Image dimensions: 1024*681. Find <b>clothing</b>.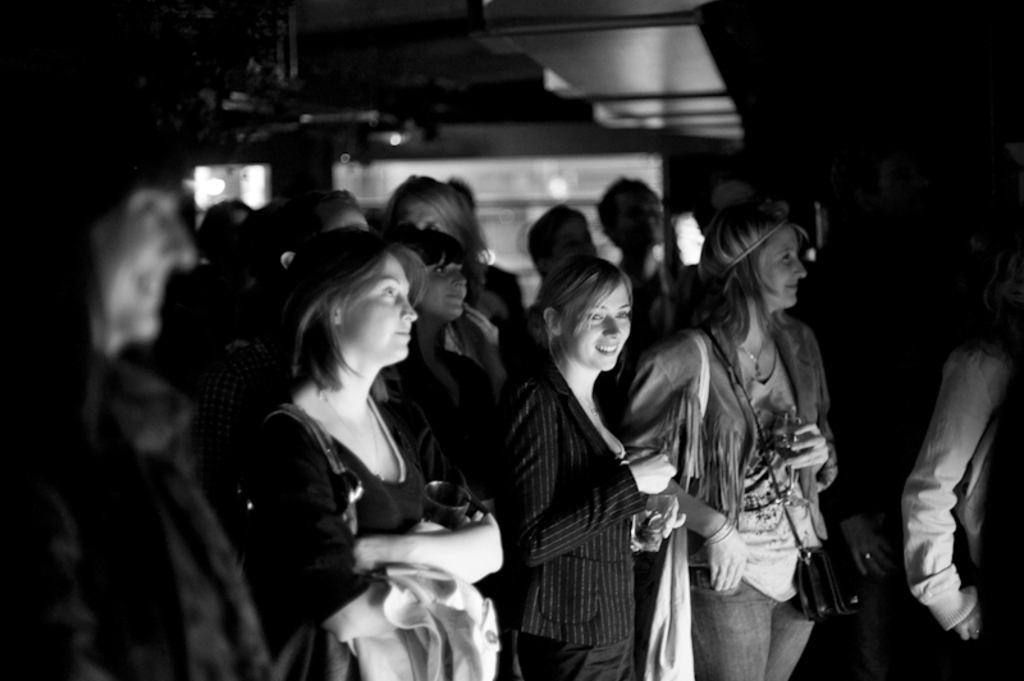
[left=497, top=314, right=664, bottom=671].
